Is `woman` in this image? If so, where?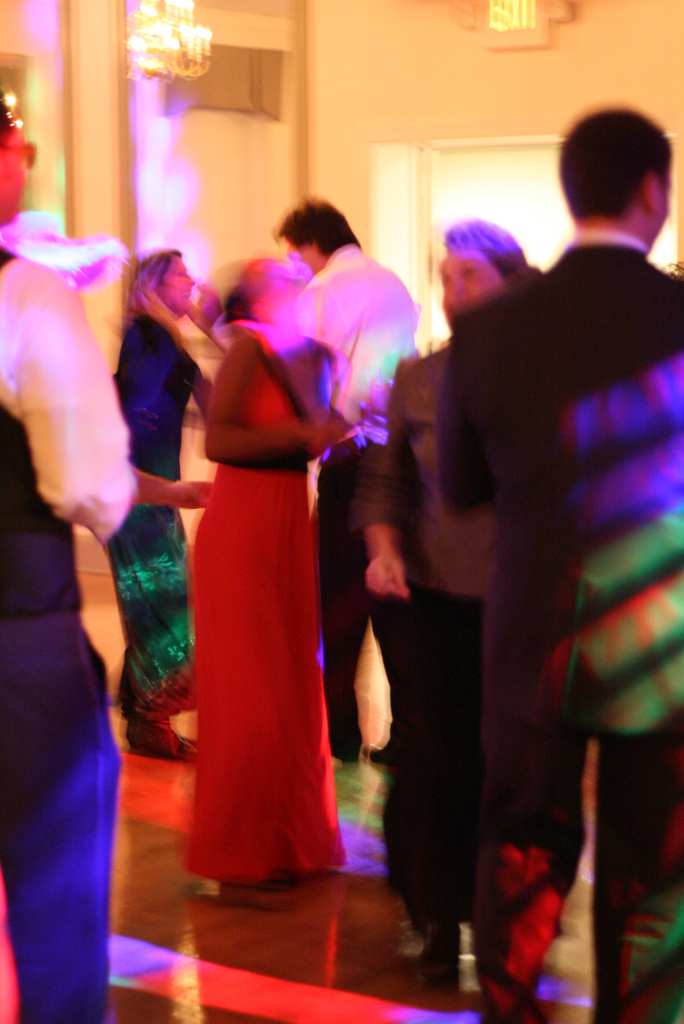
Yes, at 113:252:218:758.
